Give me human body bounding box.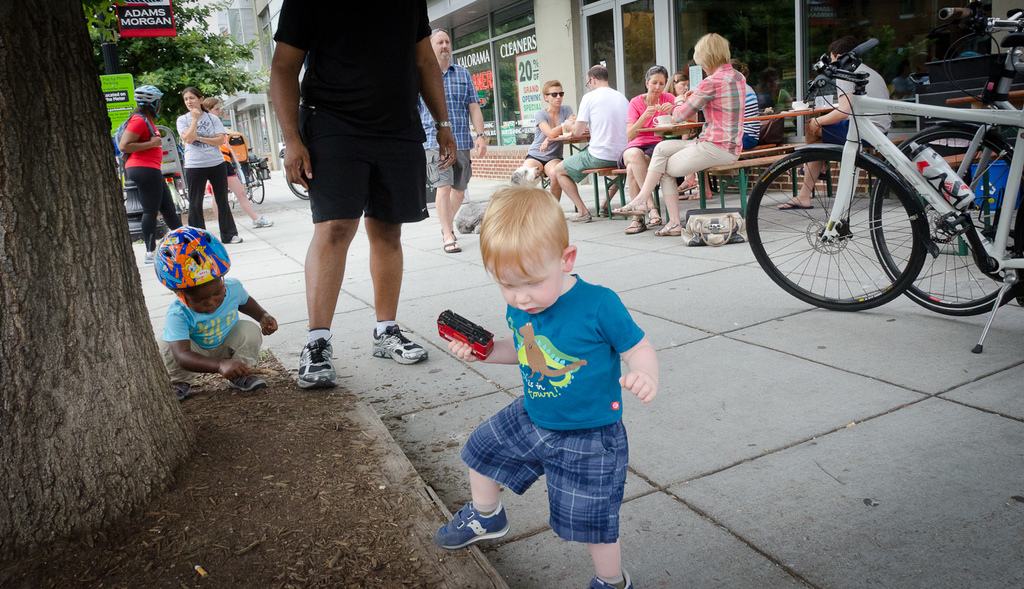
[x1=522, y1=100, x2=575, y2=201].
